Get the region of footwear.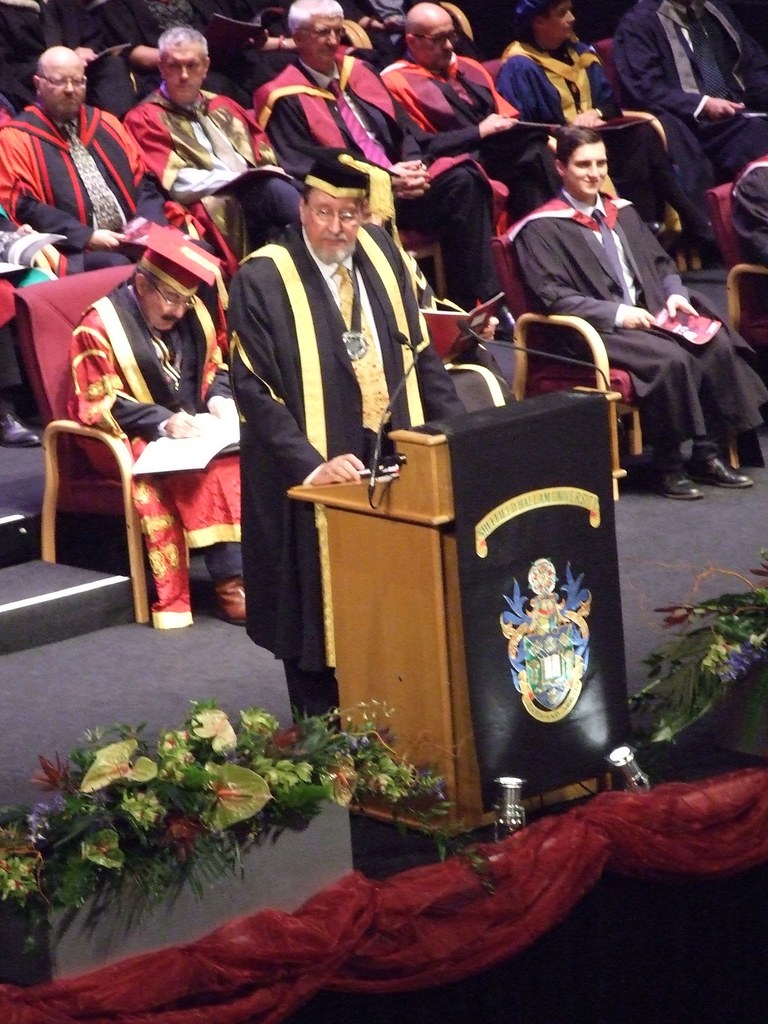
rect(0, 417, 38, 451).
